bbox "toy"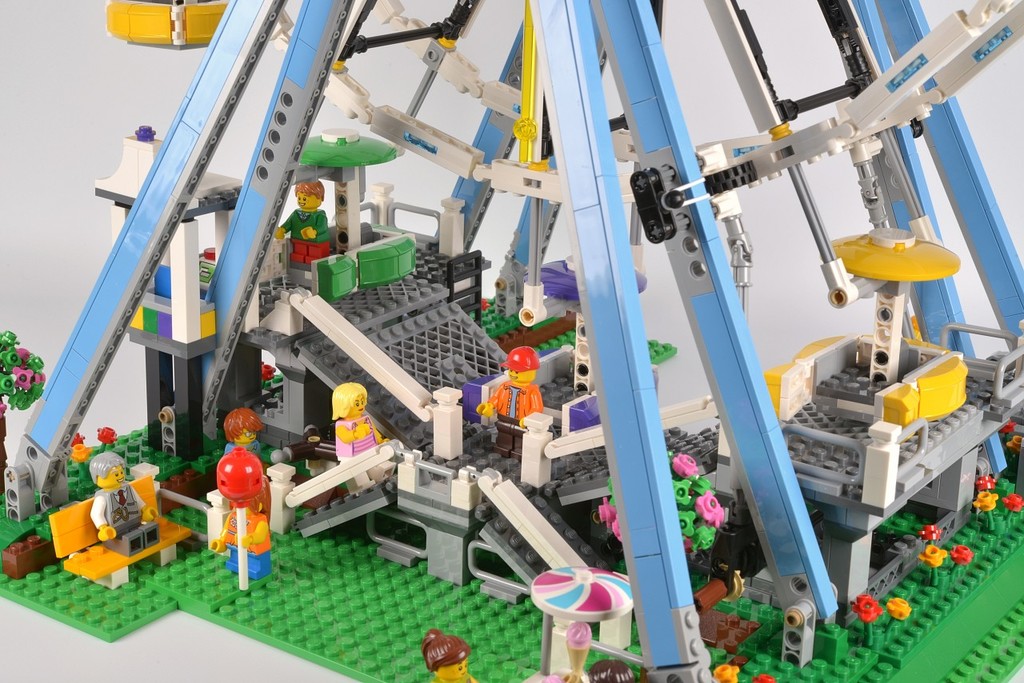
<bbox>276, 181, 336, 265</bbox>
